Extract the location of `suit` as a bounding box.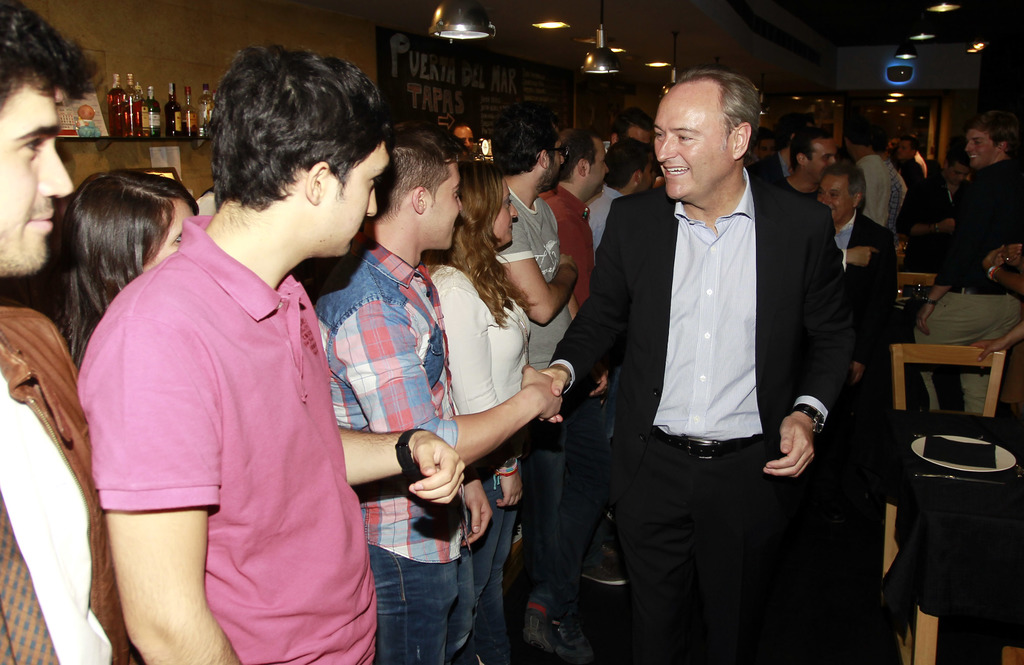
l=531, t=99, r=780, b=646.
